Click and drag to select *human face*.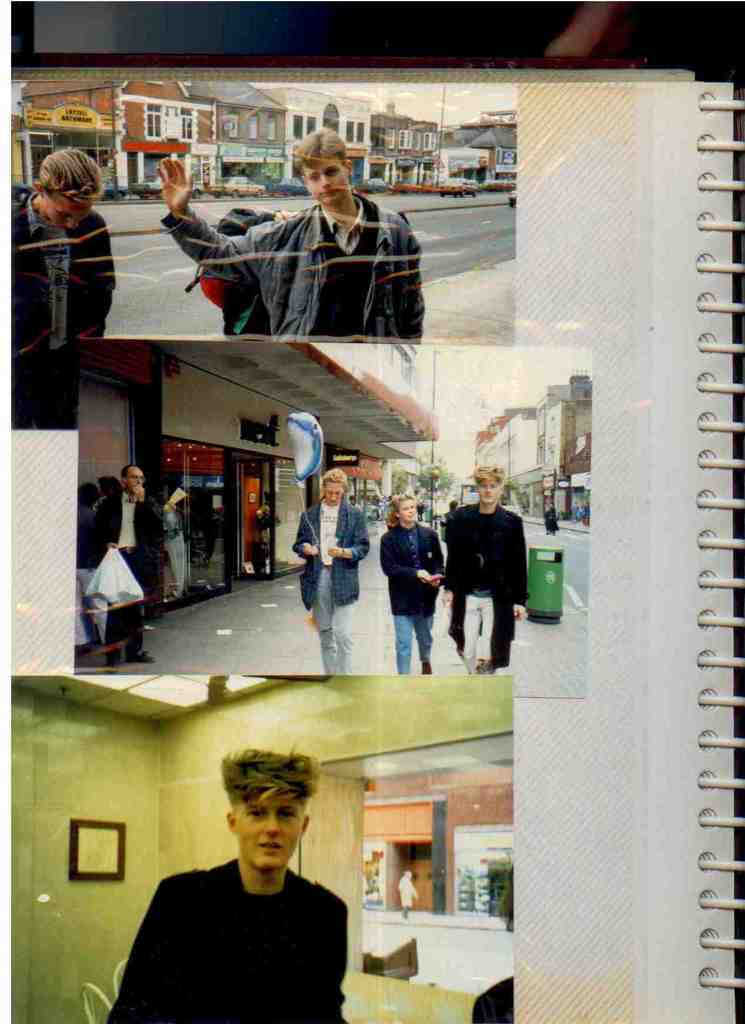
Selection: select_region(402, 502, 420, 524).
